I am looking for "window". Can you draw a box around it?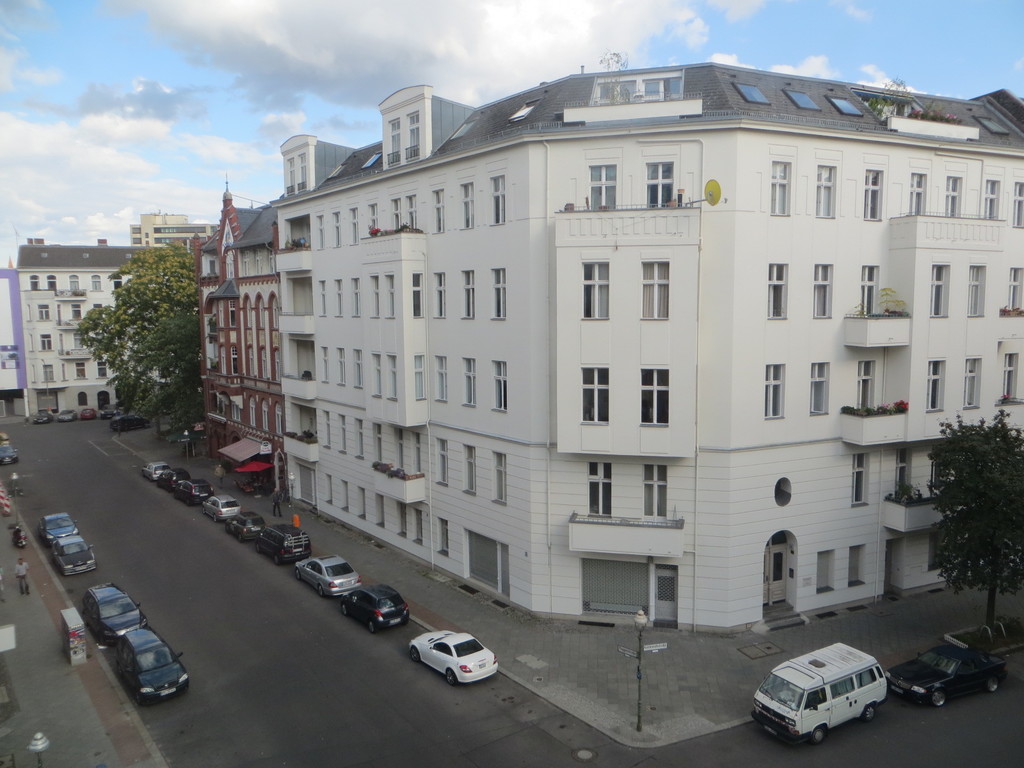
Sure, the bounding box is 782 89 818 110.
